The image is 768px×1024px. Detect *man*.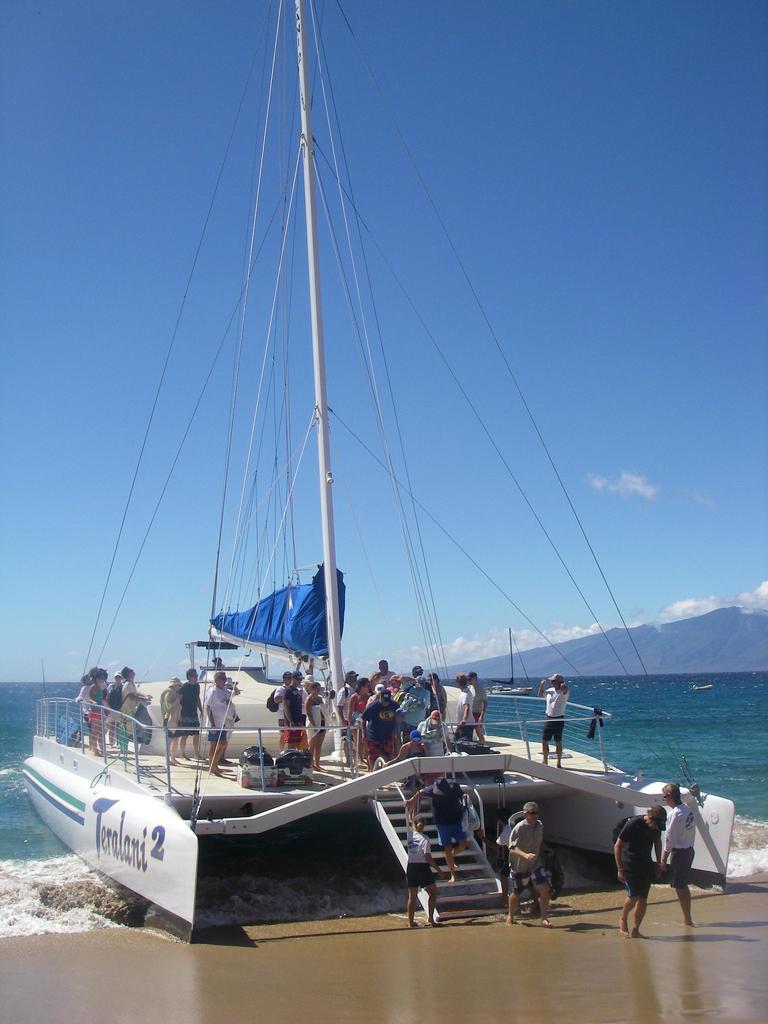
Detection: x1=203 y1=665 x2=228 y2=778.
